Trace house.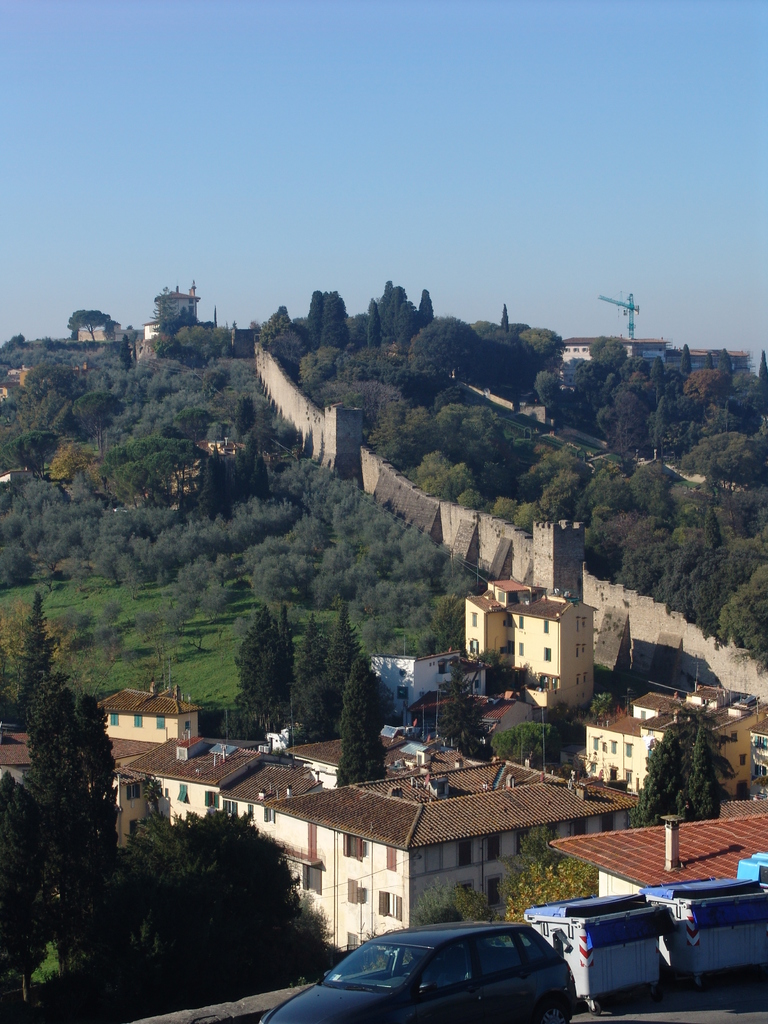
Traced to crop(172, 438, 282, 498).
